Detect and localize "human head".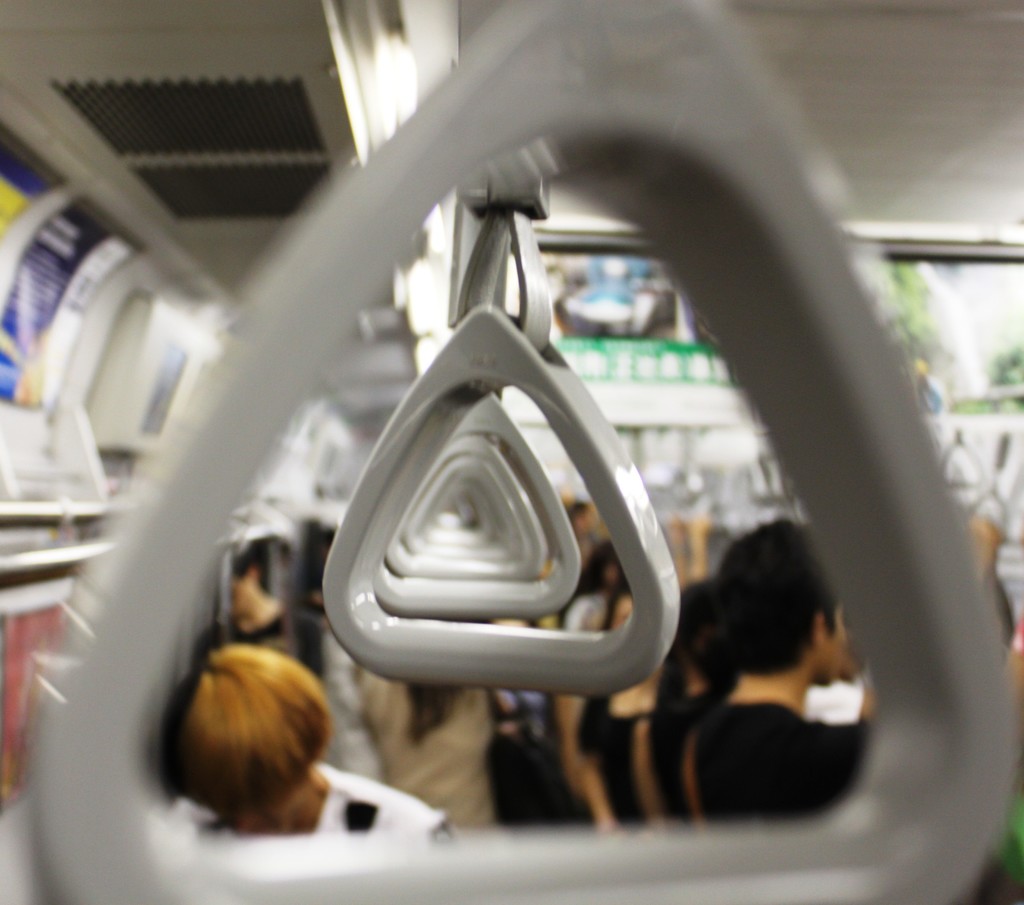
Localized at rect(229, 538, 288, 636).
